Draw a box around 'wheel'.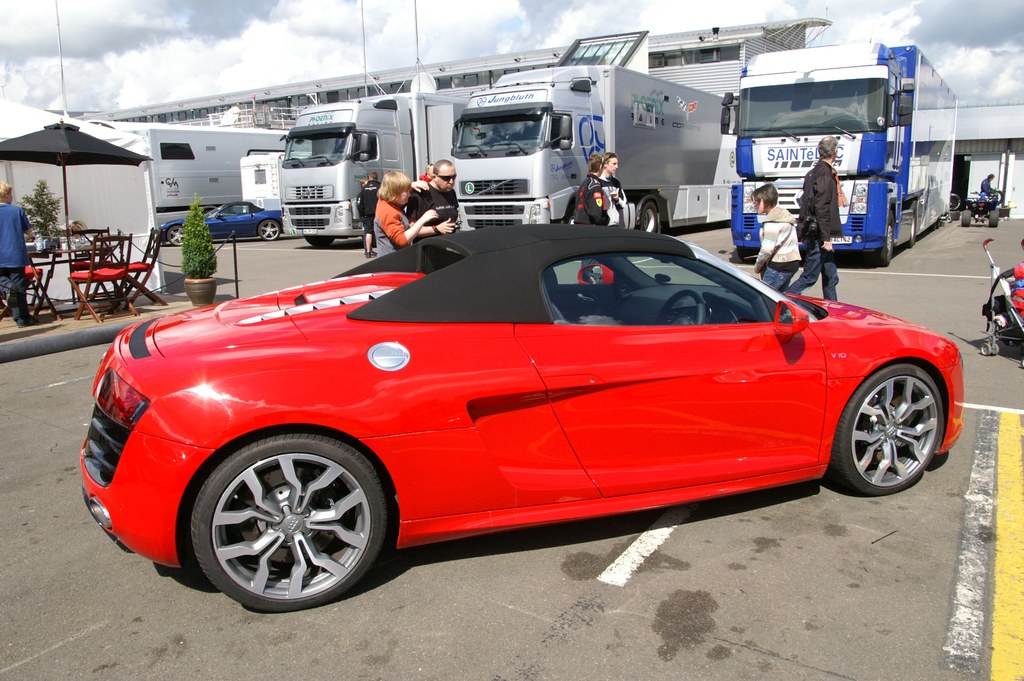
x1=658, y1=286, x2=716, y2=330.
